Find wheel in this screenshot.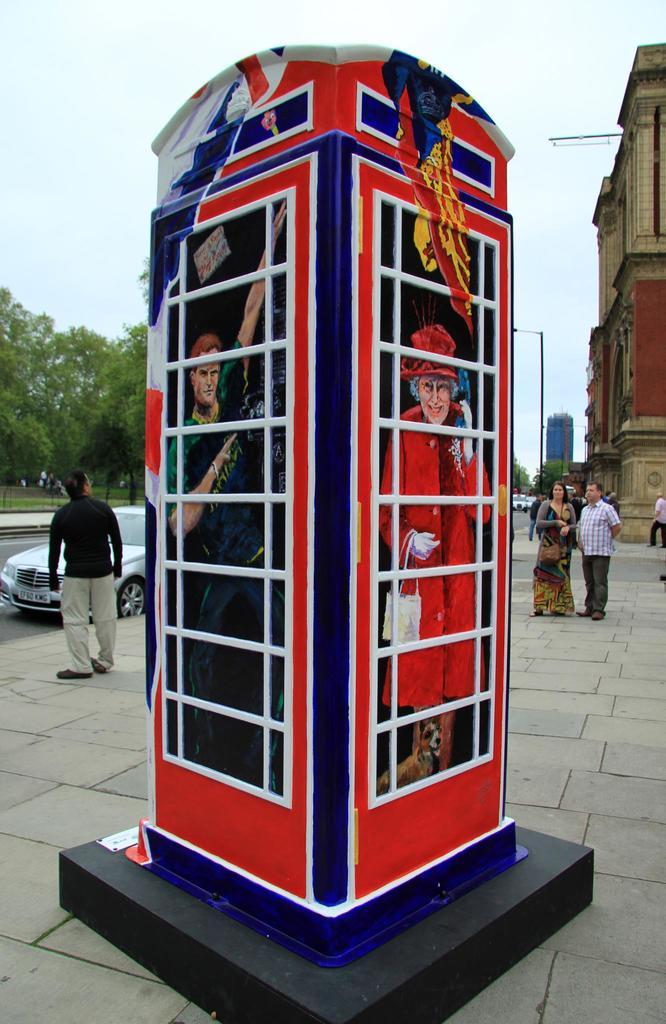
The bounding box for wheel is box(116, 578, 146, 616).
